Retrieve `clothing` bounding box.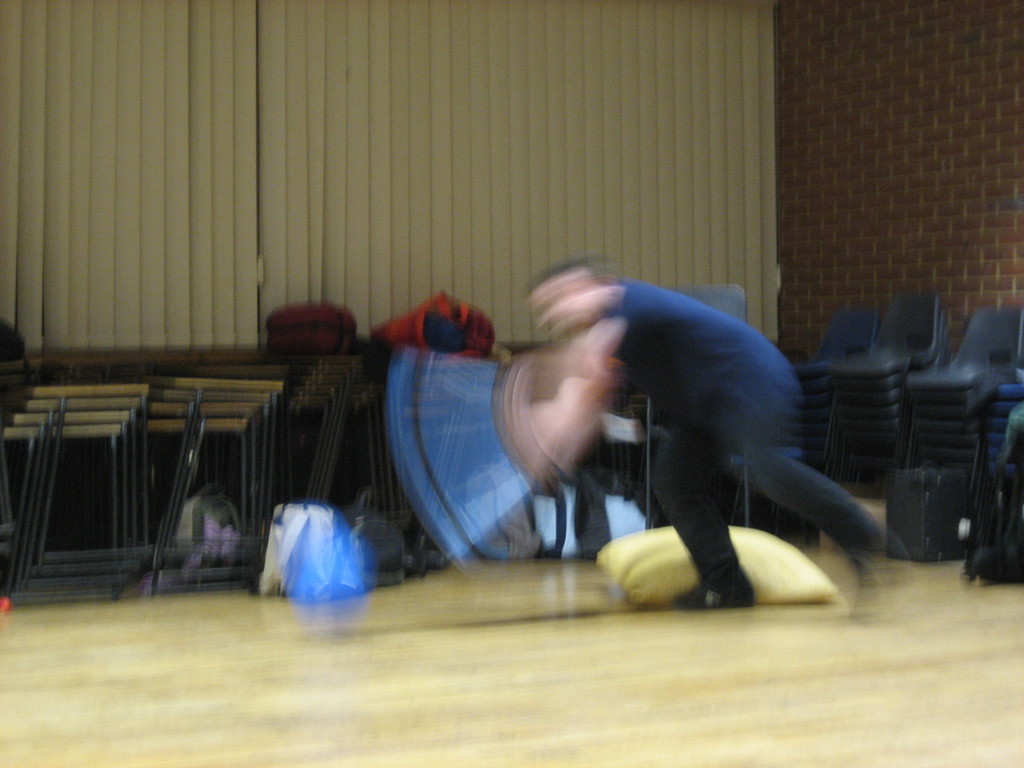
Bounding box: <box>604,277,862,581</box>.
